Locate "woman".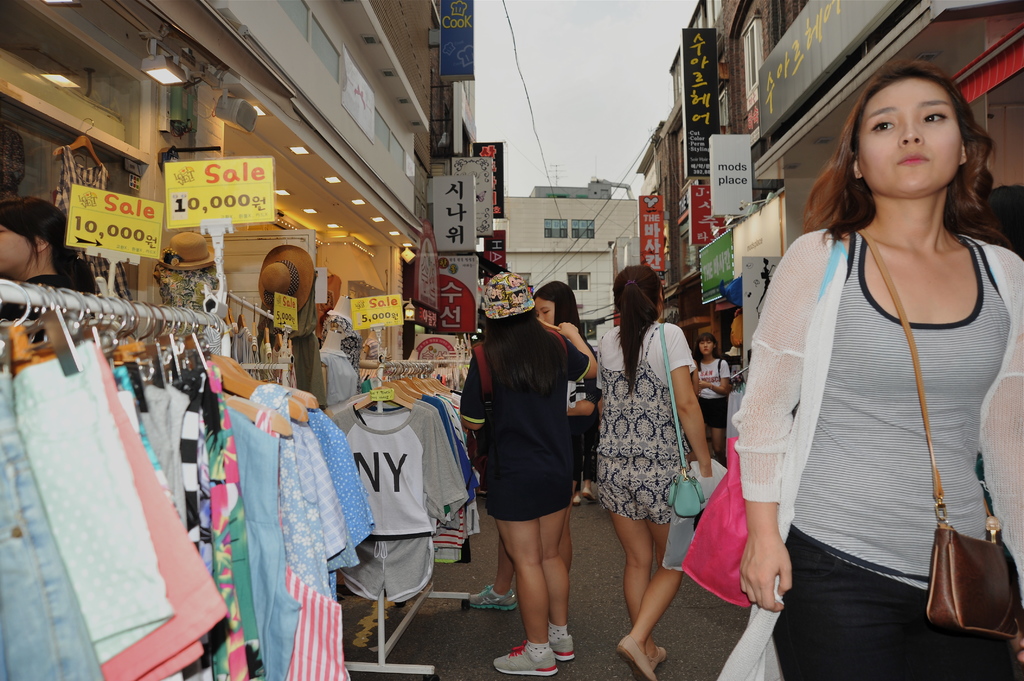
Bounding box: bbox=(2, 192, 99, 334).
